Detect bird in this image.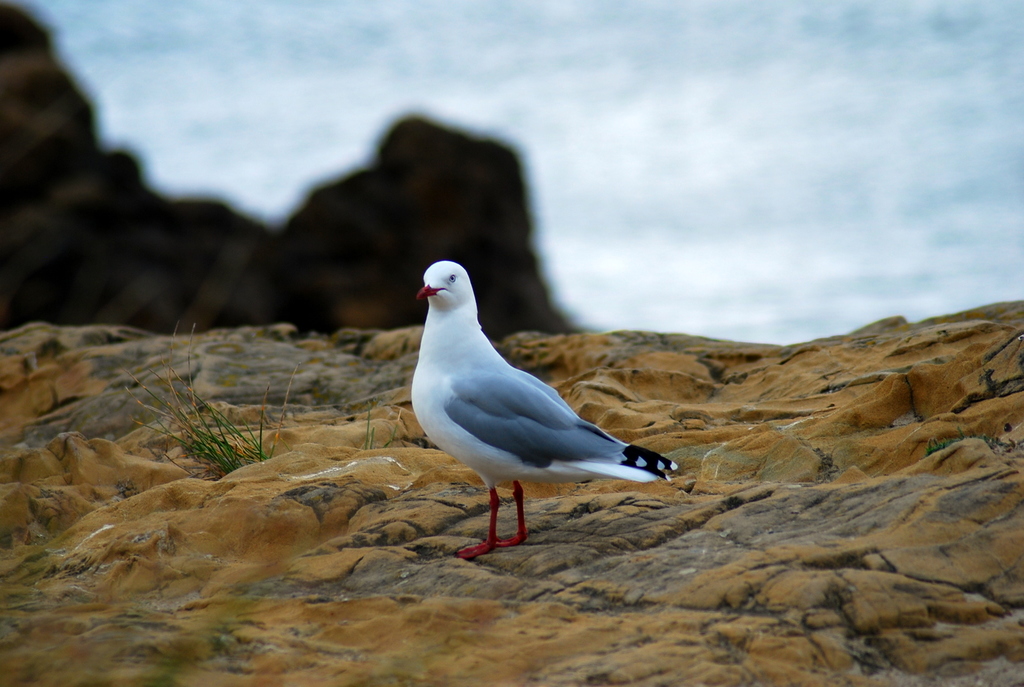
Detection: box=[393, 262, 677, 544].
